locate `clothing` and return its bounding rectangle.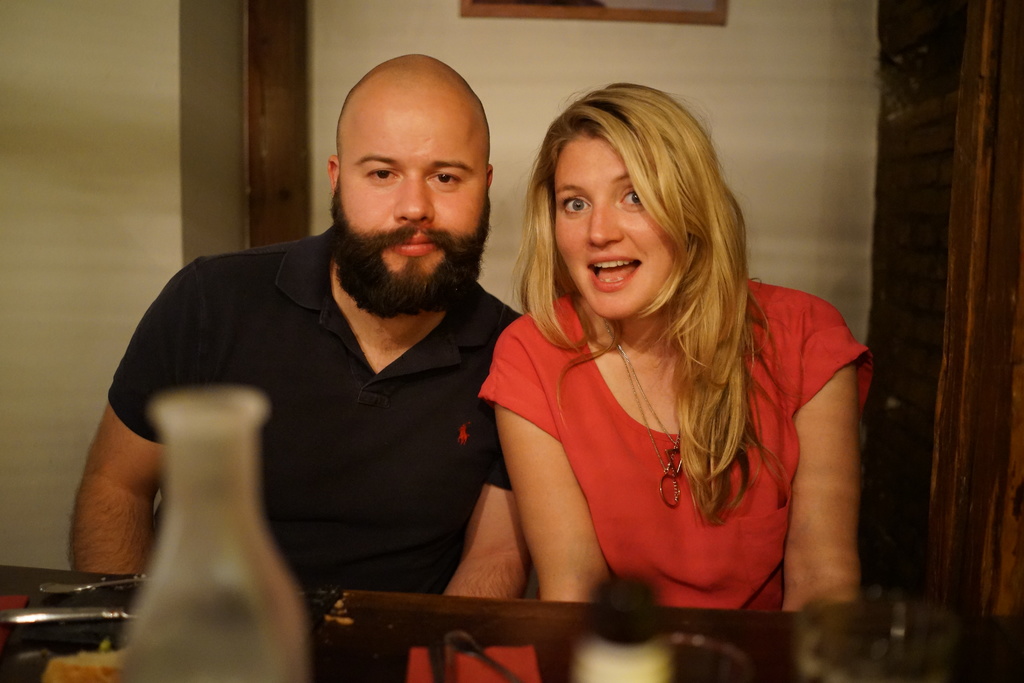
<box>471,263,859,609</box>.
